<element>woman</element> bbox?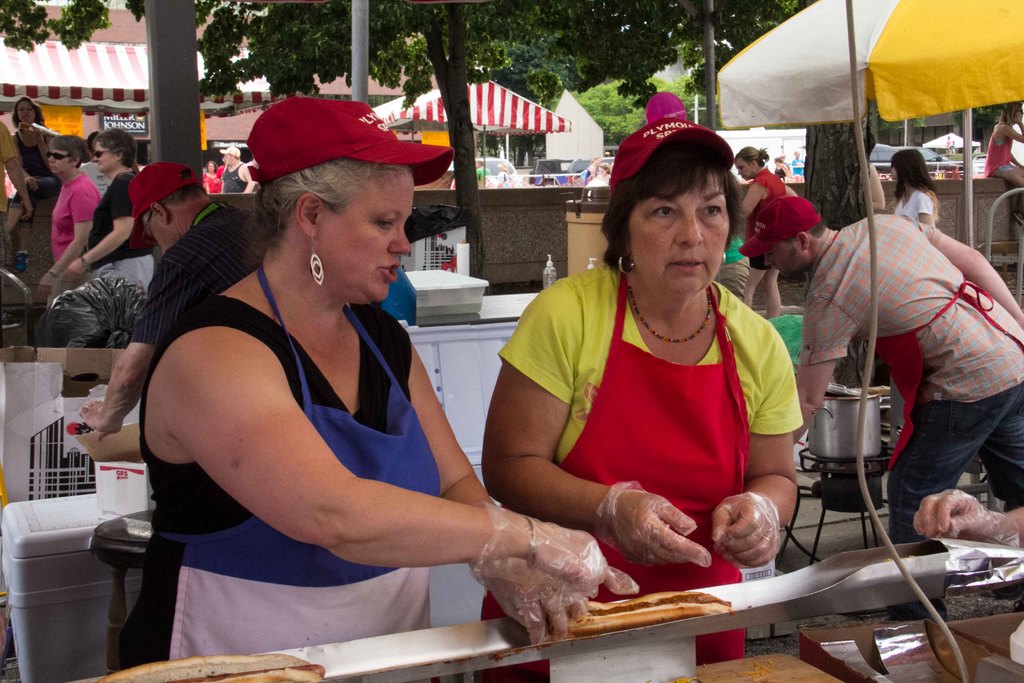
locate(69, 126, 155, 299)
